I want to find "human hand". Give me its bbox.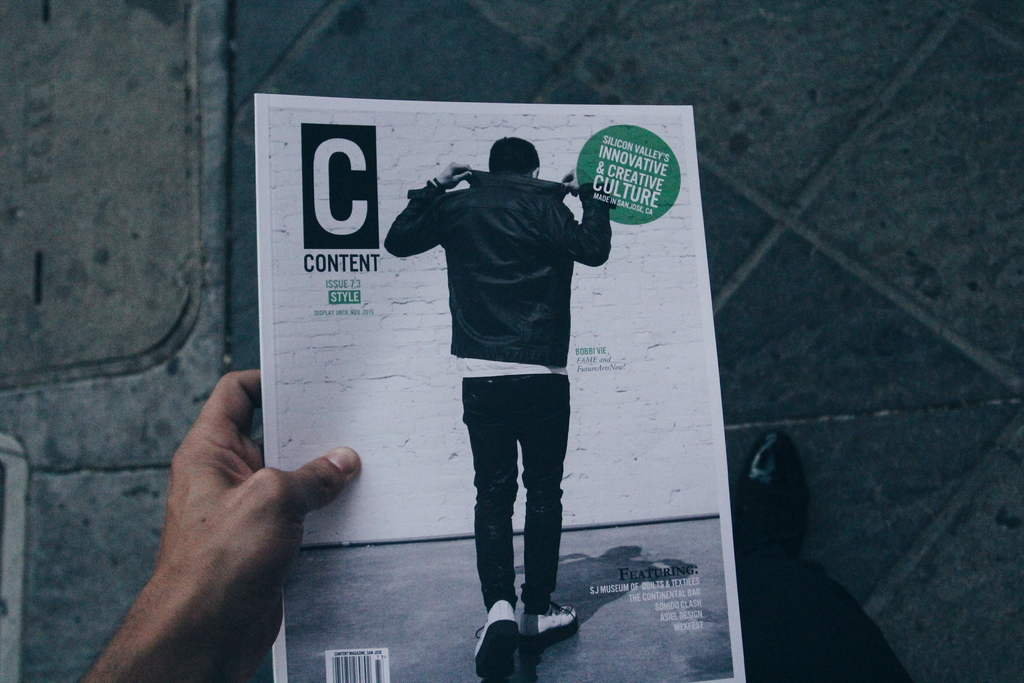
563 165 596 198.
